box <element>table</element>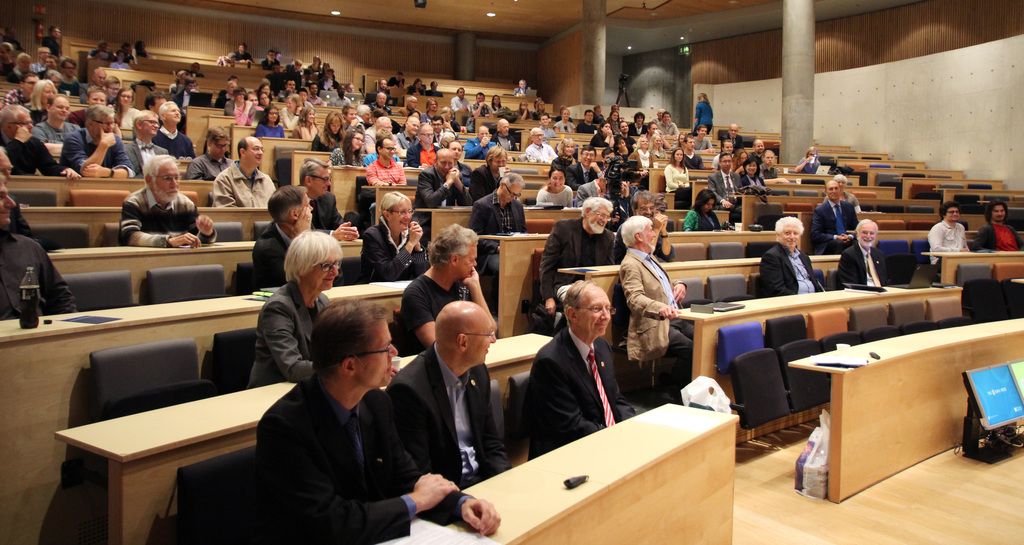
921, 247, 1023, 288
